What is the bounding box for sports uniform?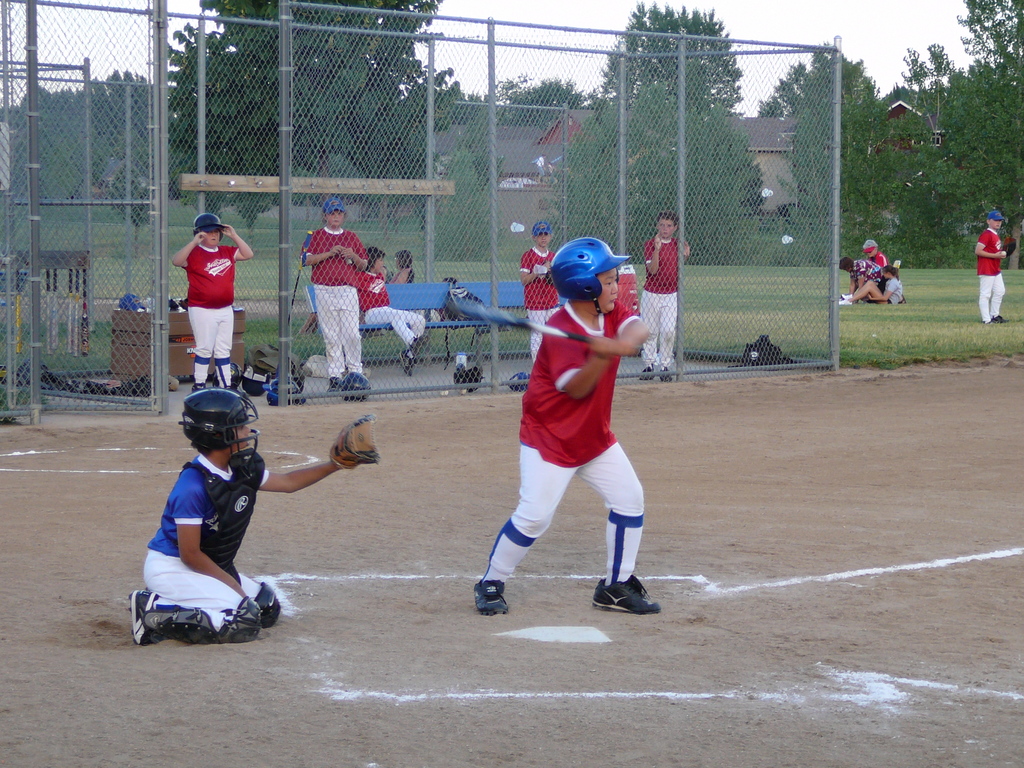
x1=127 y1=451 x2=262 y2=615.
